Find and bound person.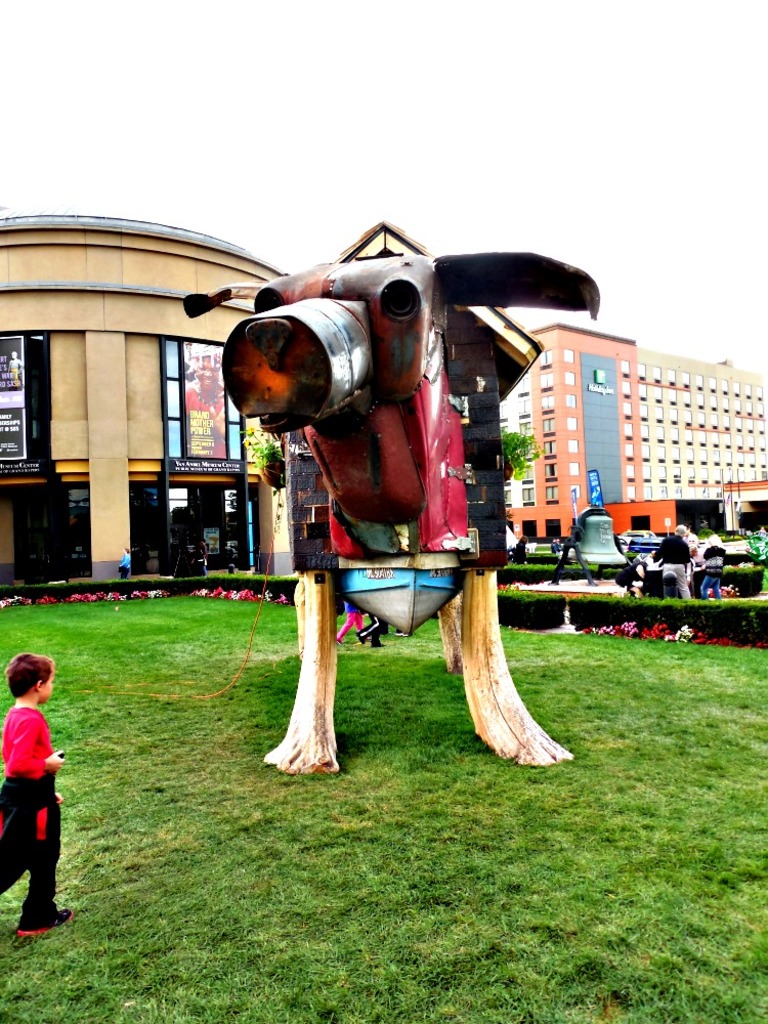
Bound: x1=340 y1=601 x2=374 y2=643.
